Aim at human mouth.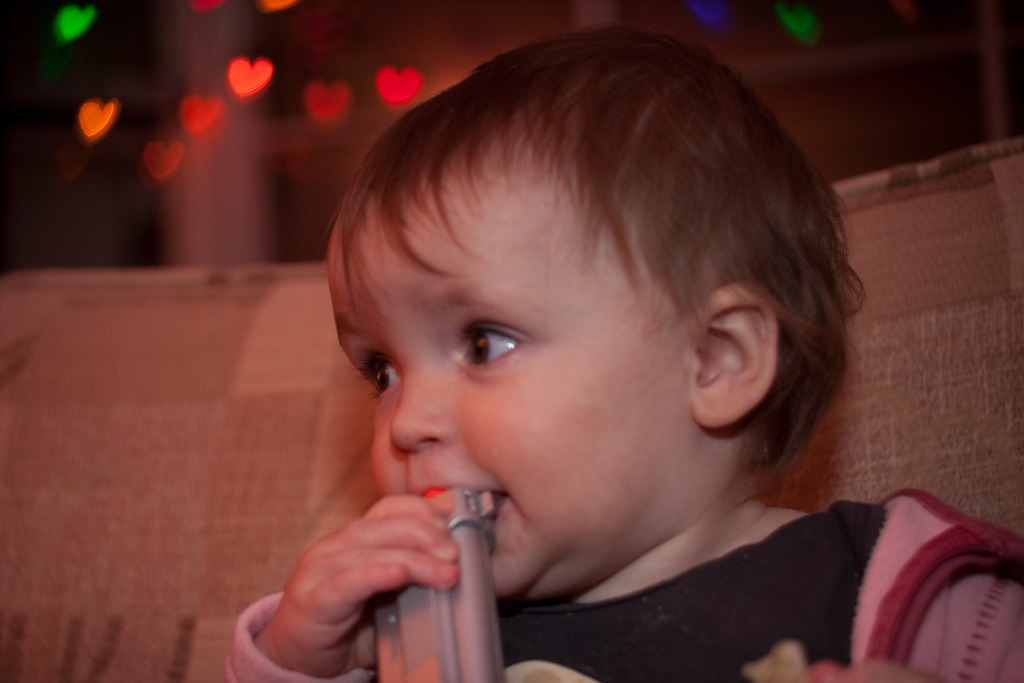
Aimed at <region>409, 484, 504, 505</region>.
